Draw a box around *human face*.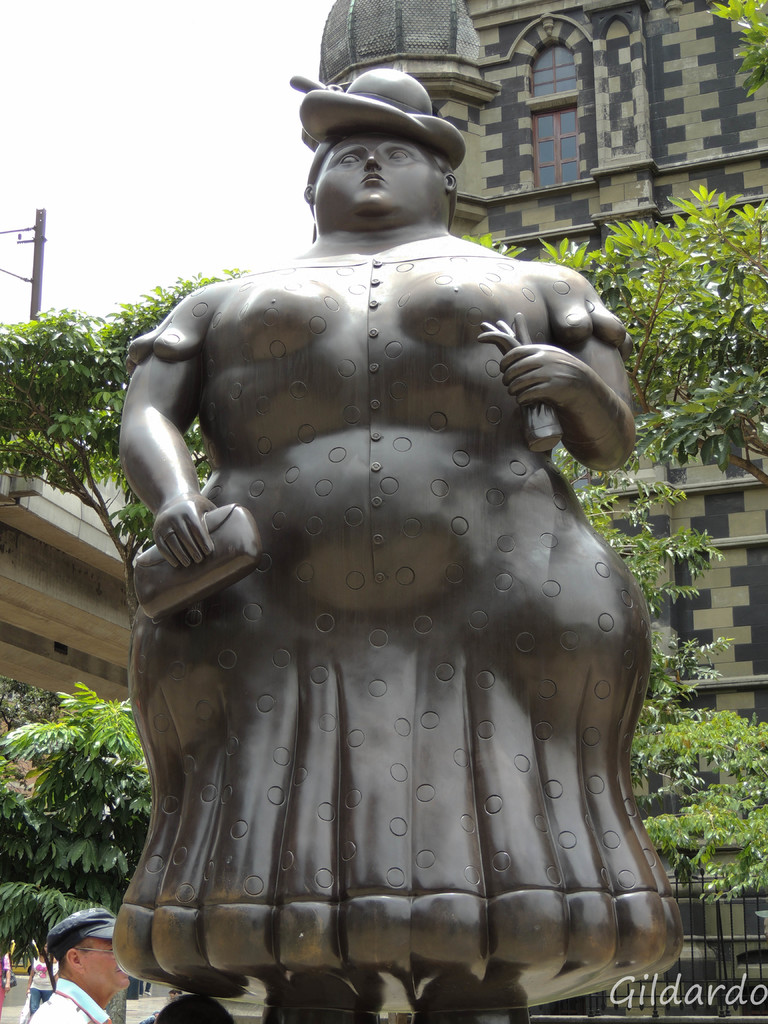
locate(304, 127, 435, 234).
